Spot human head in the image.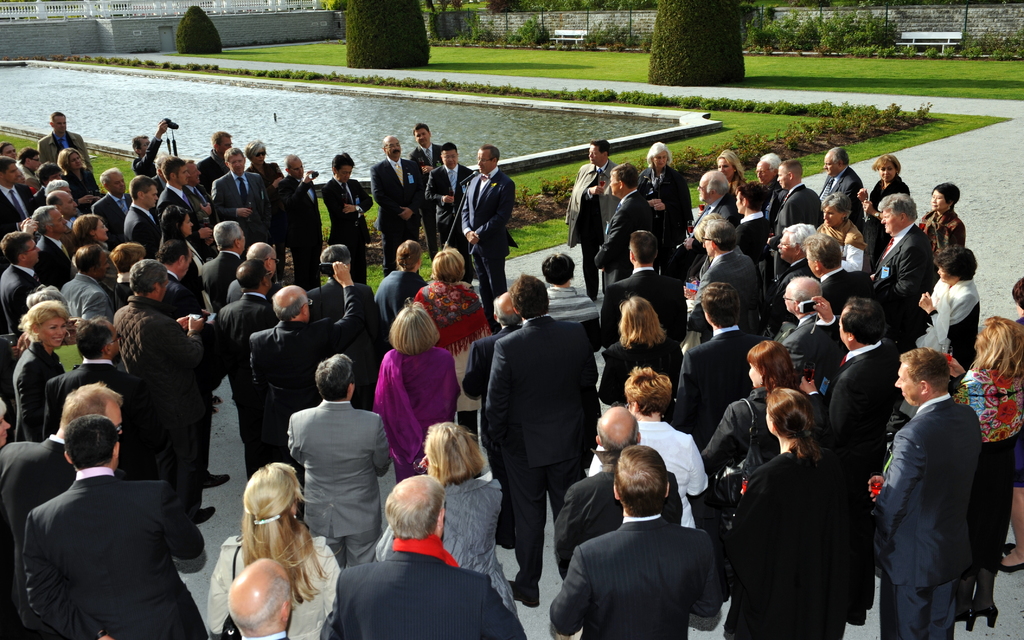
human head found at (895,349,948,407).
